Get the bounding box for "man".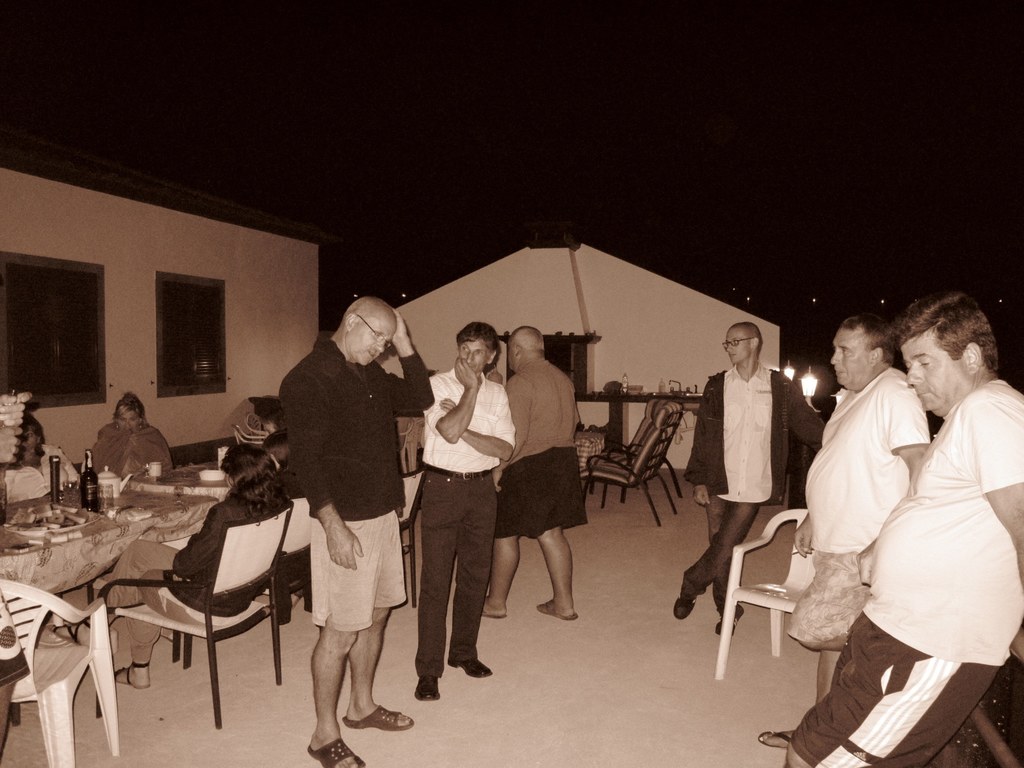
[756, 315, 928, 746].
